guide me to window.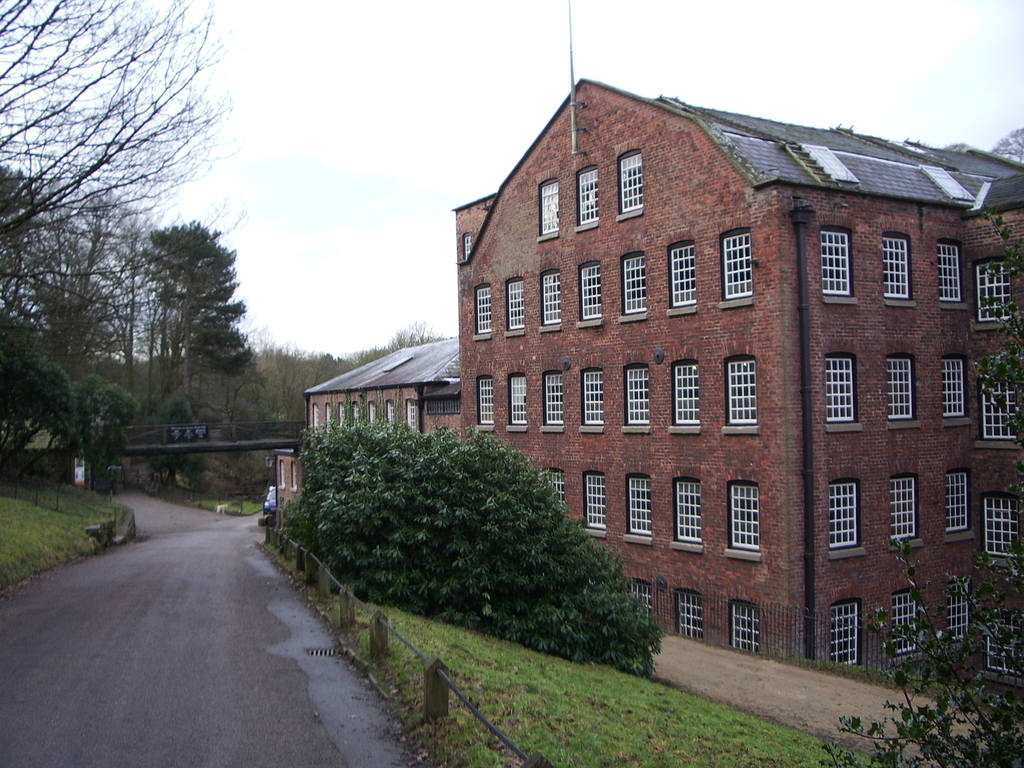
Guidance: {"left": 890, "top": 472, "right": 924, "bottom": 554}.
